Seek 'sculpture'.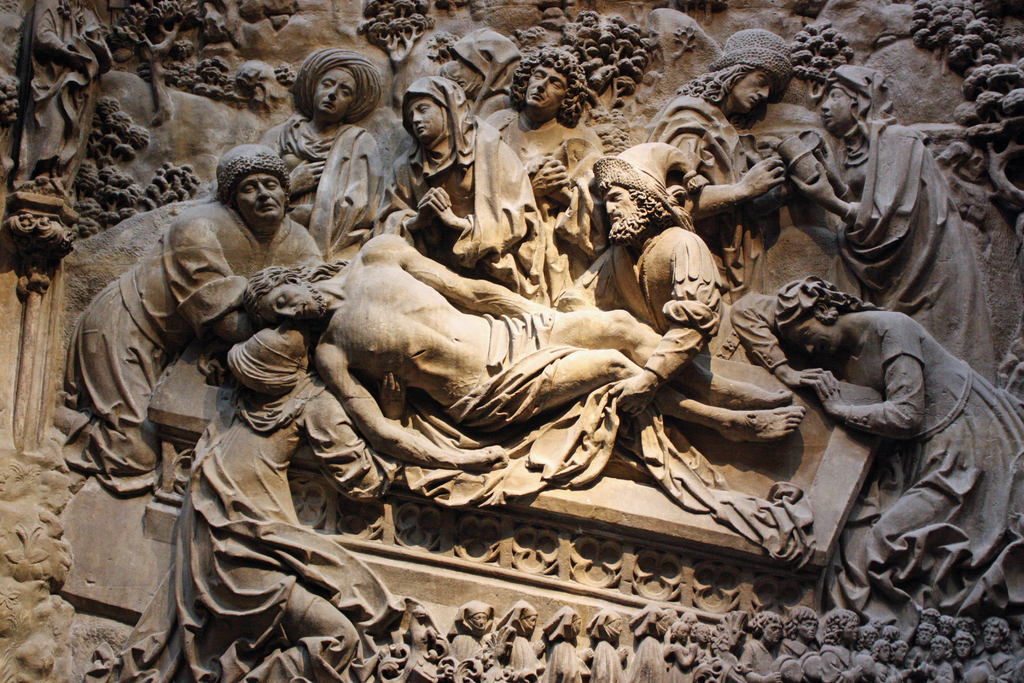
left=385, top=76, right=573, bottom=314.
